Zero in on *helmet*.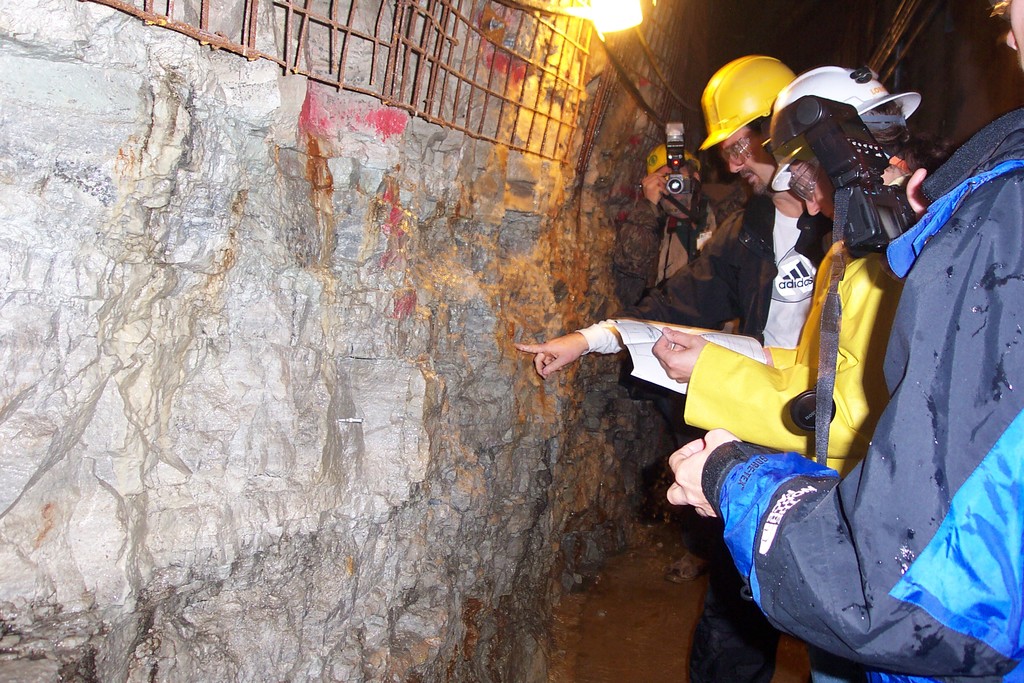
Zeroed in: box(760, 58, 927, 225).
